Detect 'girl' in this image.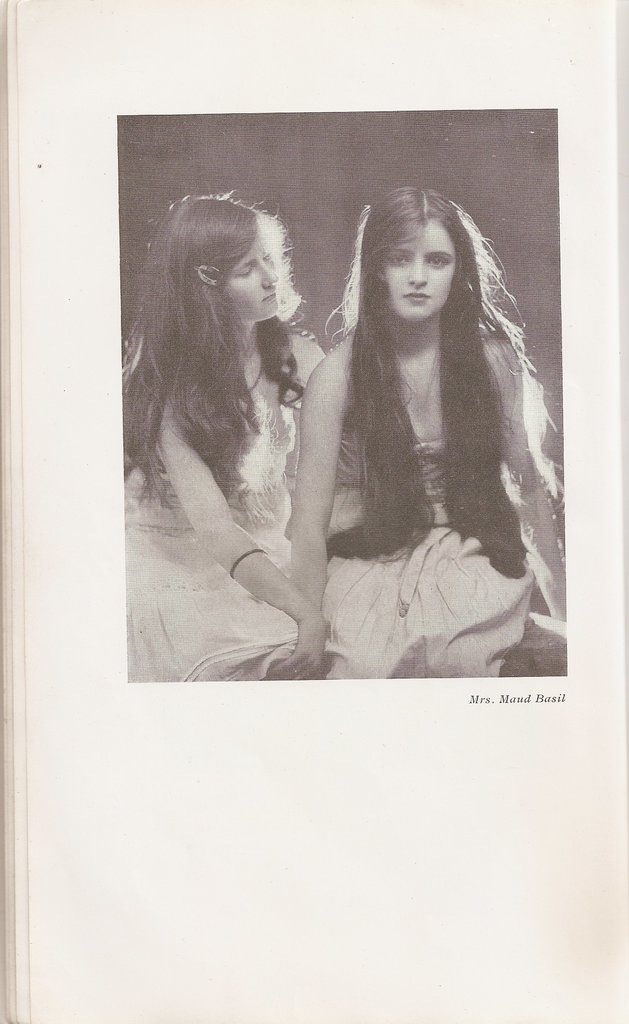
Detection: (x1=111, y1=193, x2=324, y2=682).
